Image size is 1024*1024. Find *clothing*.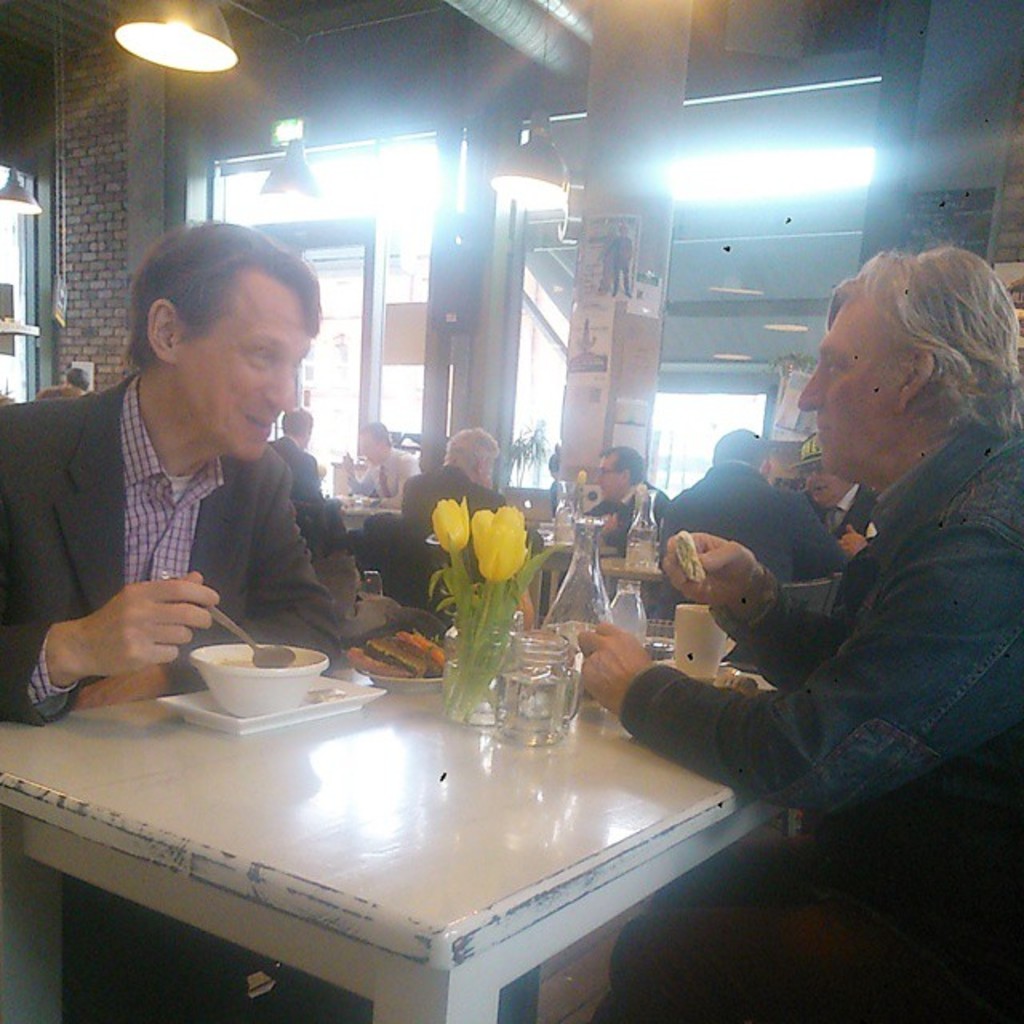
[left=646, top=456, right=850, bottom=614].
